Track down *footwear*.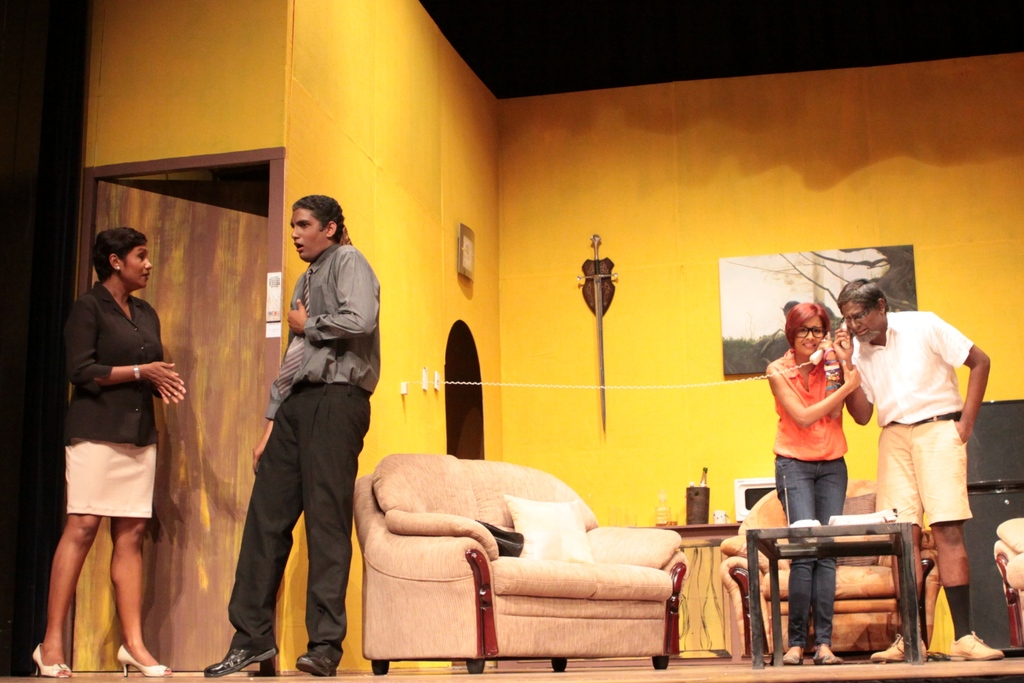
Tracked to box=[868, 629, 927, 664].
